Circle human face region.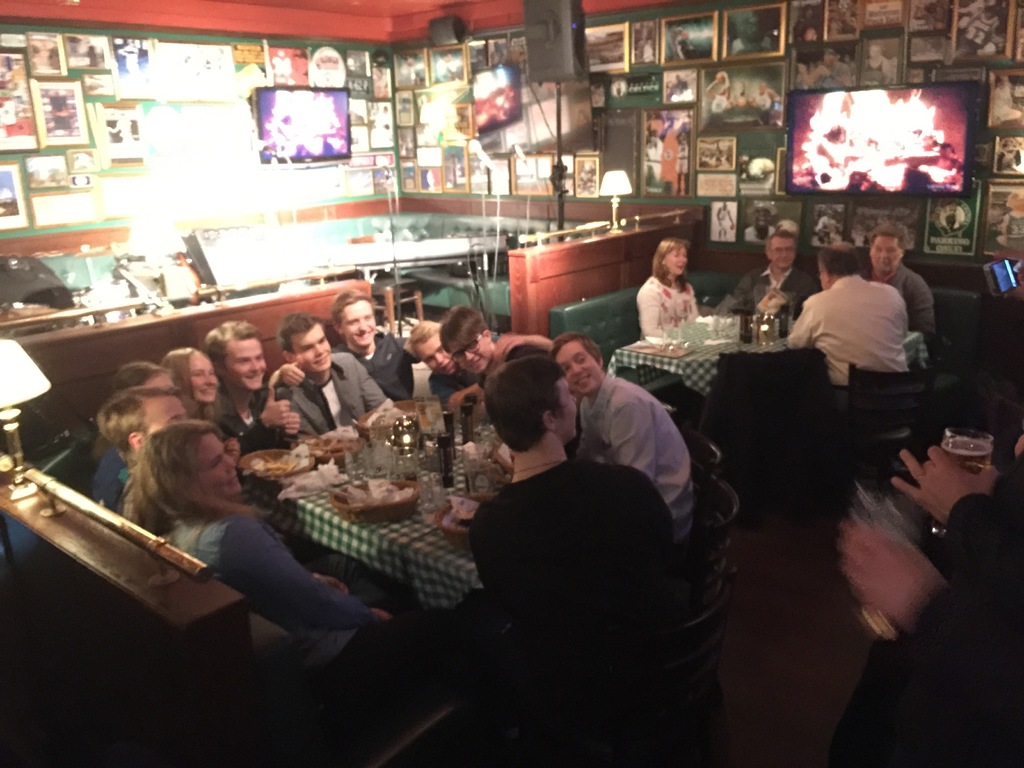
Region: [753, 207, 769, 231].
